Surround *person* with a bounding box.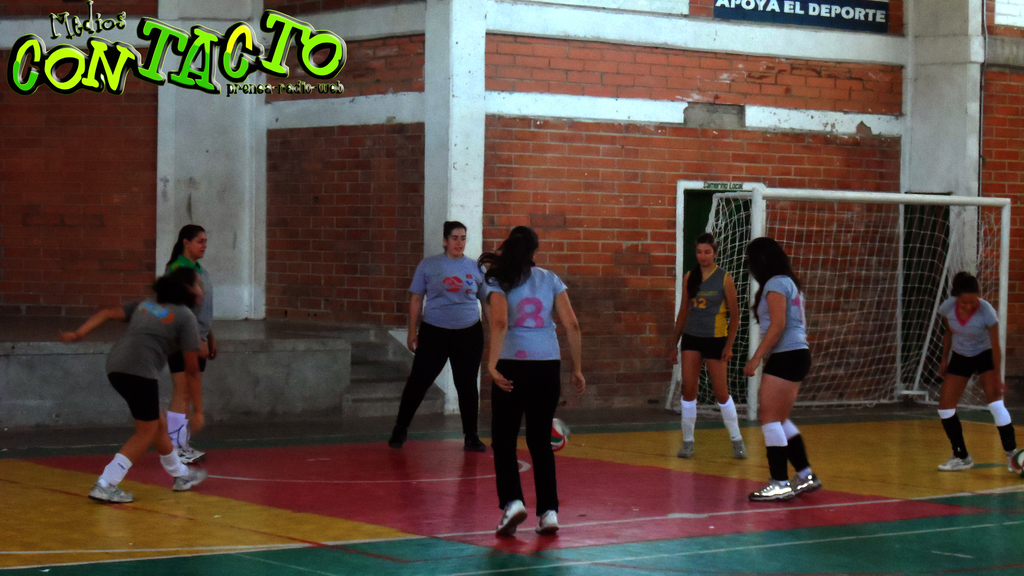
region(389, 218, 494, 447).
